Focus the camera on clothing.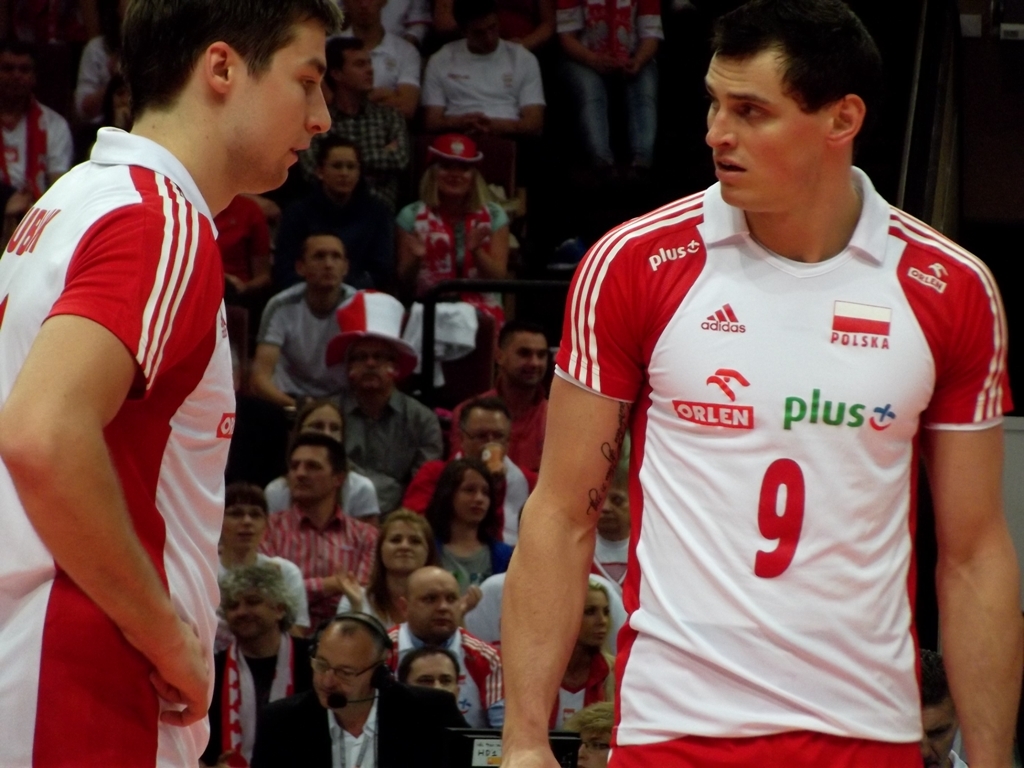
Focus region: (left=273, top=178, right=410, bottom=291).
